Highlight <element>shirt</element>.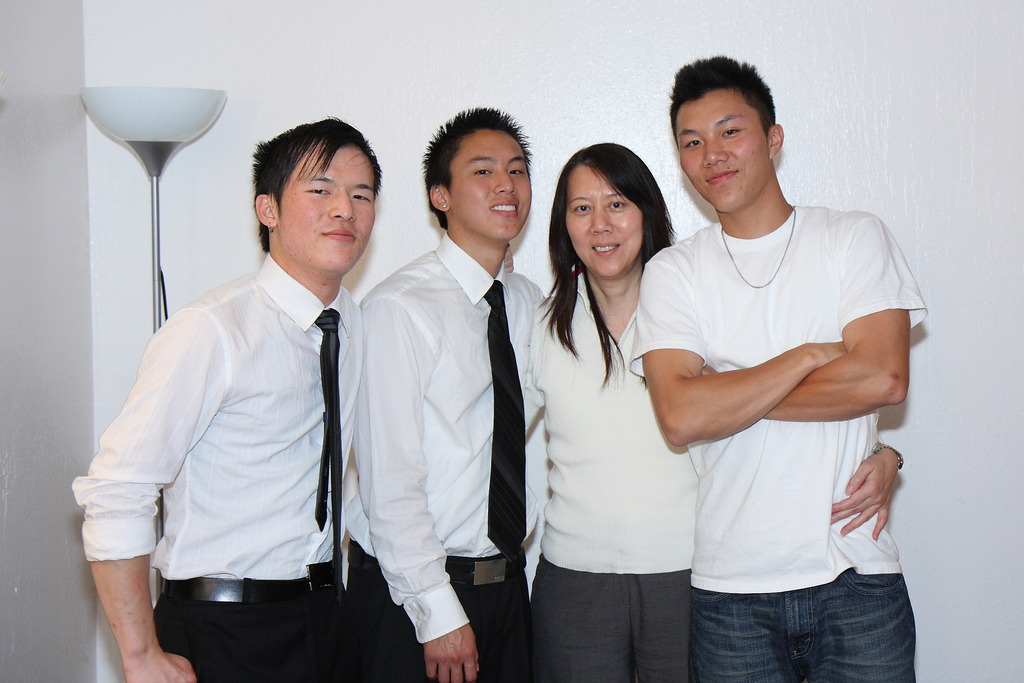
Highlighted region: box=[97, 189, 394, 620].
